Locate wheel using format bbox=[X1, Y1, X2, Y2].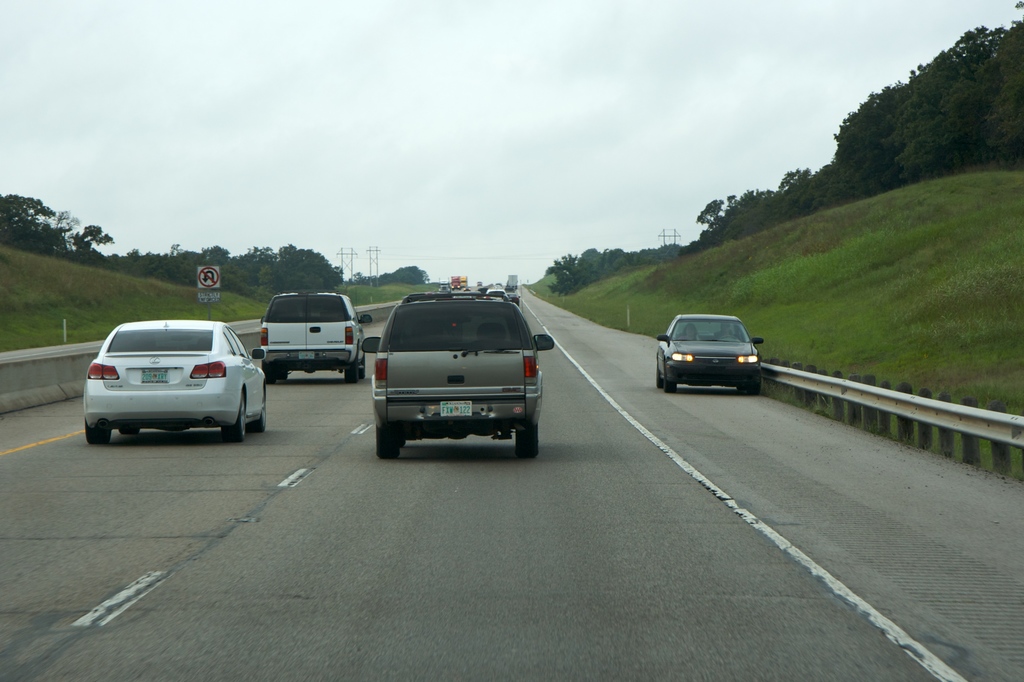
bbox=[664, 382, 676, 393].
